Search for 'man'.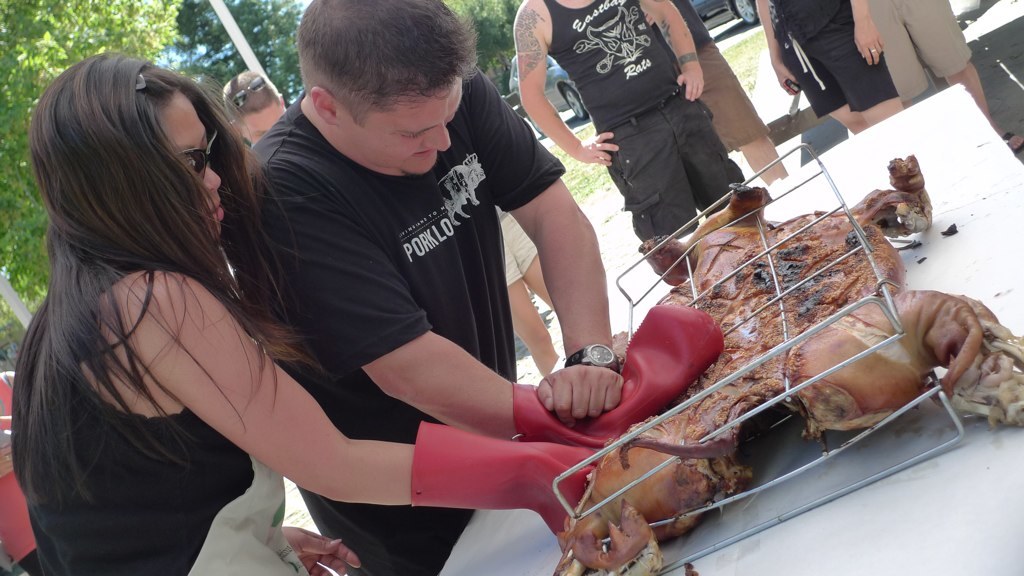
Found at [837,0,1001,133].
